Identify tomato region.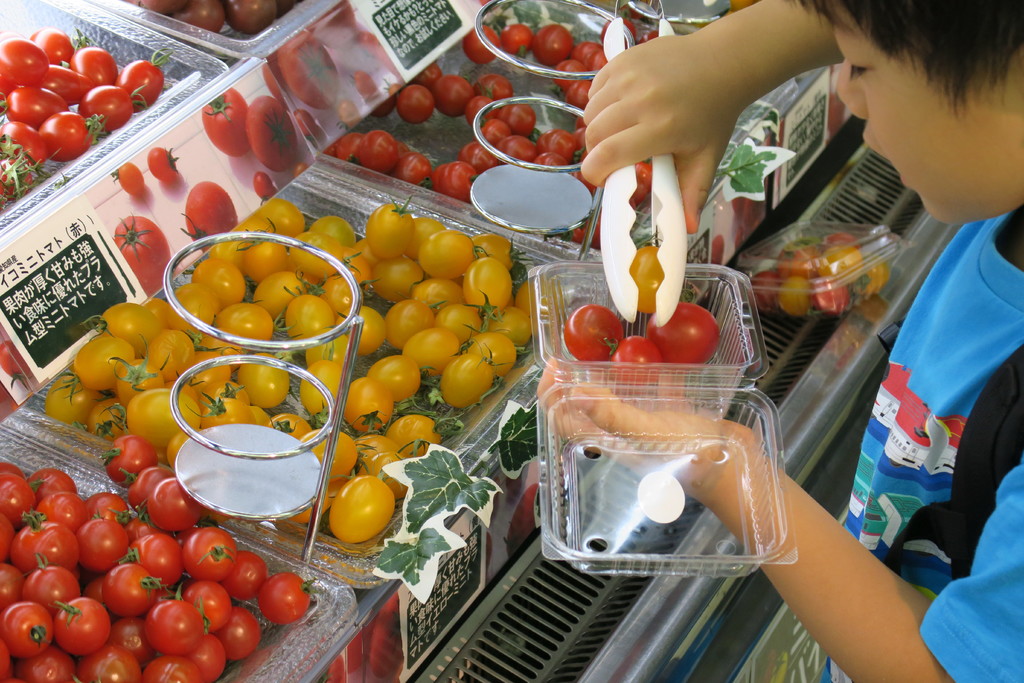
Region: {"x1": 564, "y1": 302, "x2": 626, "y2": 363}.
